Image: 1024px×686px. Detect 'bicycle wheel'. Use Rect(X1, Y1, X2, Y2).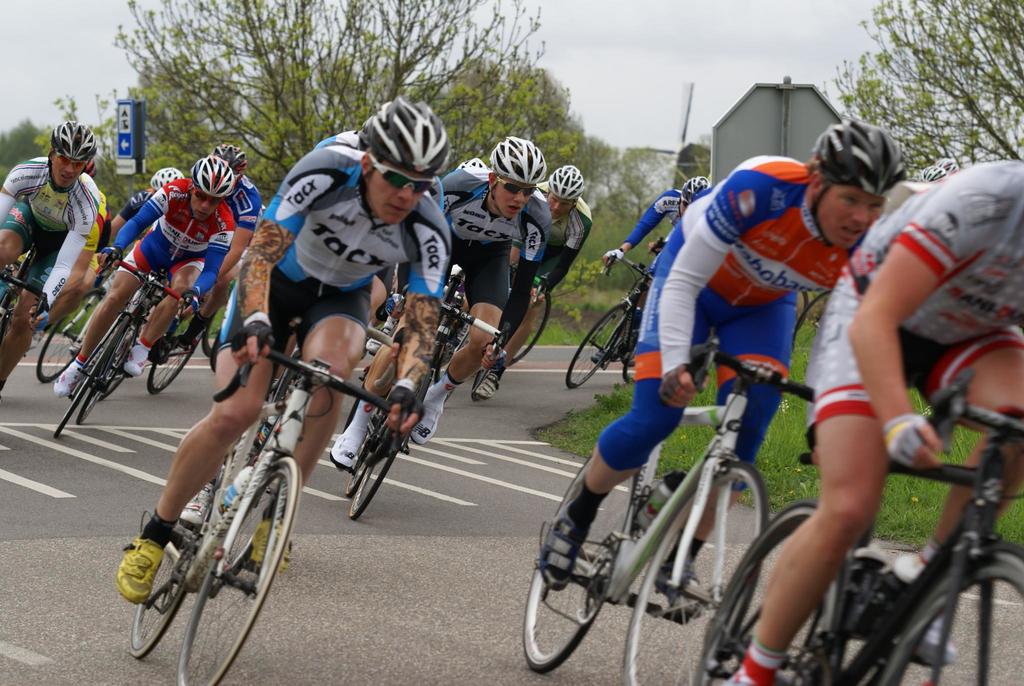
Rect(688, 500, 858, 685).
